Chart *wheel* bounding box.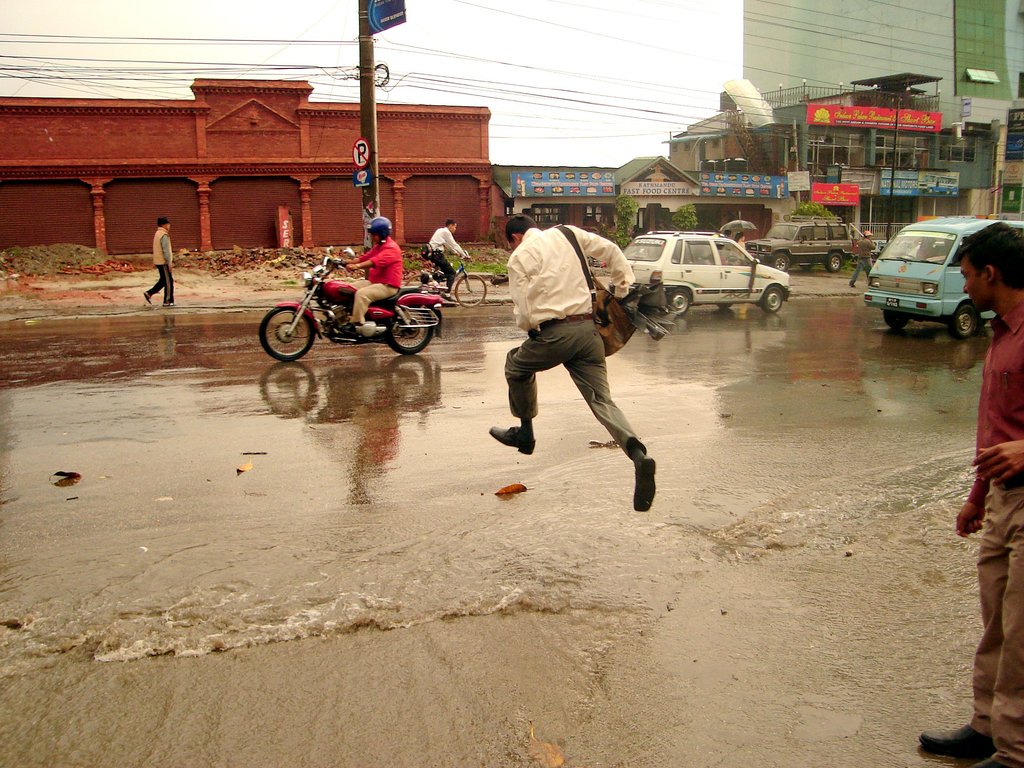
Charted: <region>820, 248, 847, 275</region>.
